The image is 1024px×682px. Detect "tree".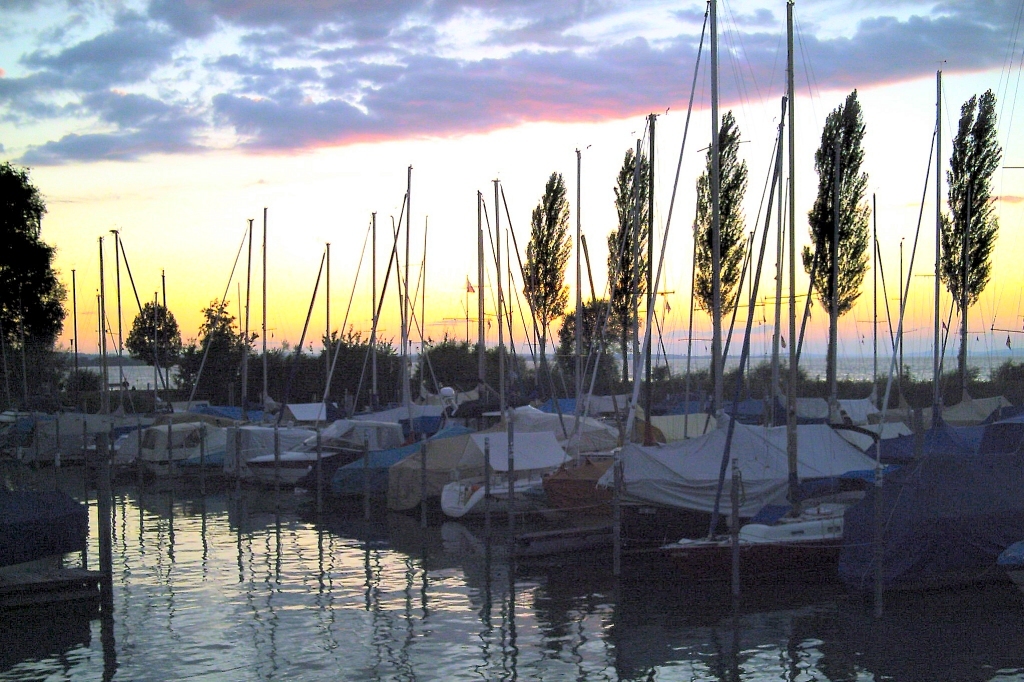
Detection: region(598, 137, 652, 394).
